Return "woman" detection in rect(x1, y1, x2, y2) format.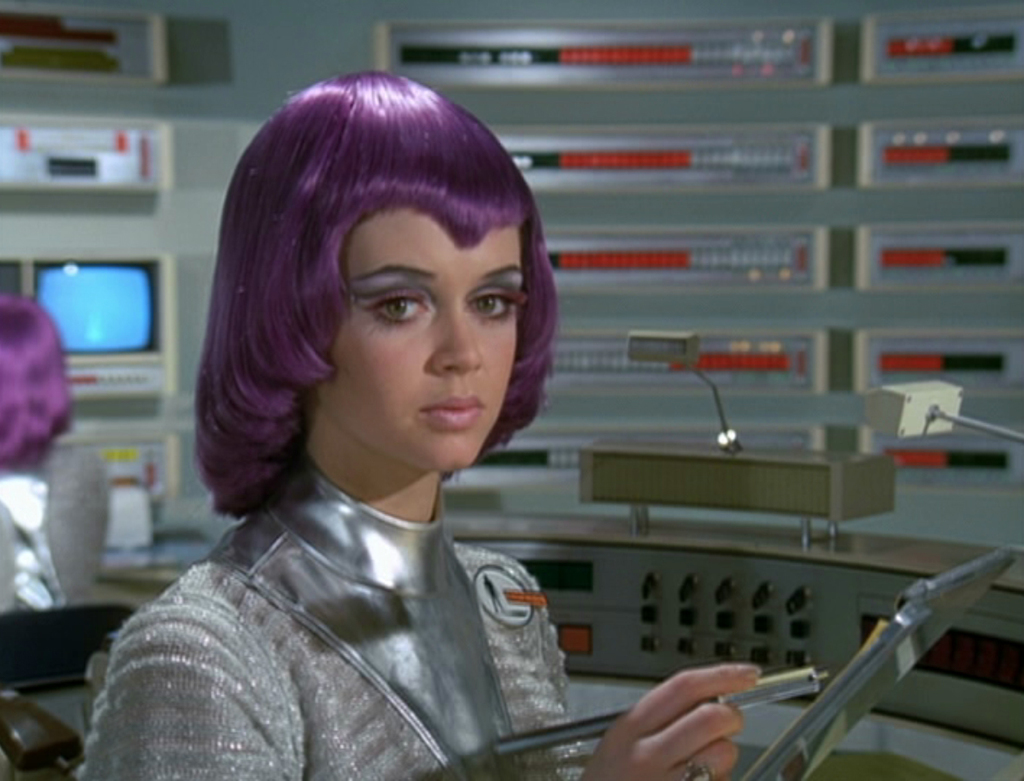
rect(171, 87, 778, 780).
